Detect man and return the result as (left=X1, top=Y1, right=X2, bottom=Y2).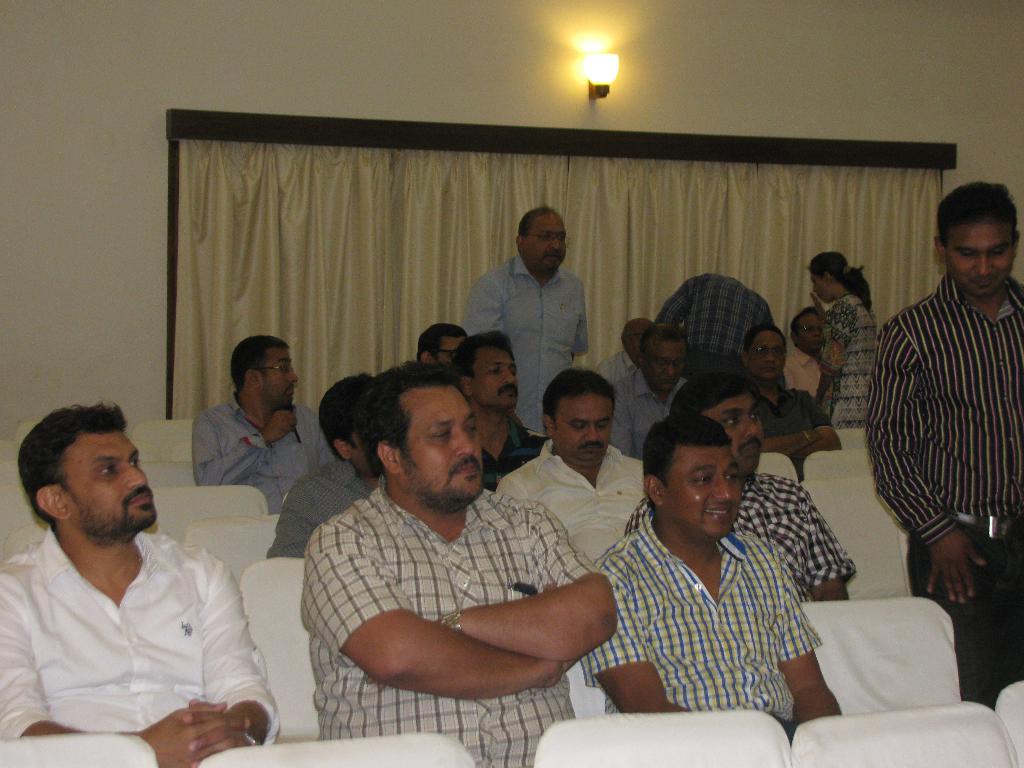
(left=591, top=318, right=655, bottom=389).
